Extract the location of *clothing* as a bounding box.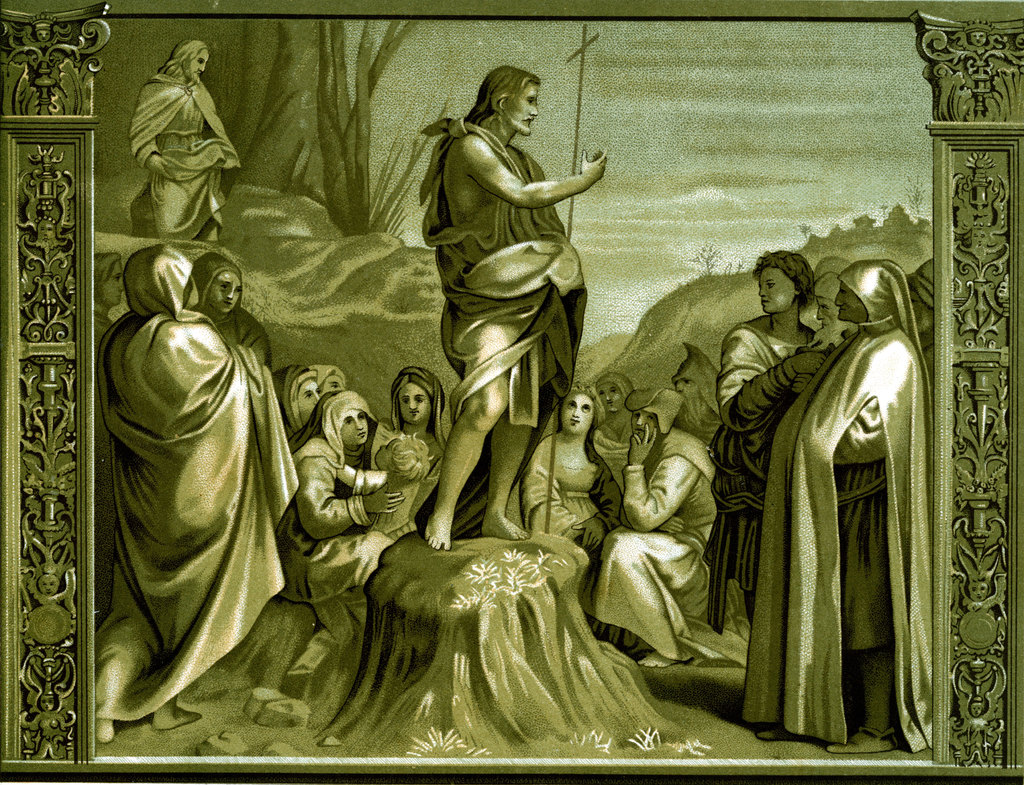
131 62 242 249.
